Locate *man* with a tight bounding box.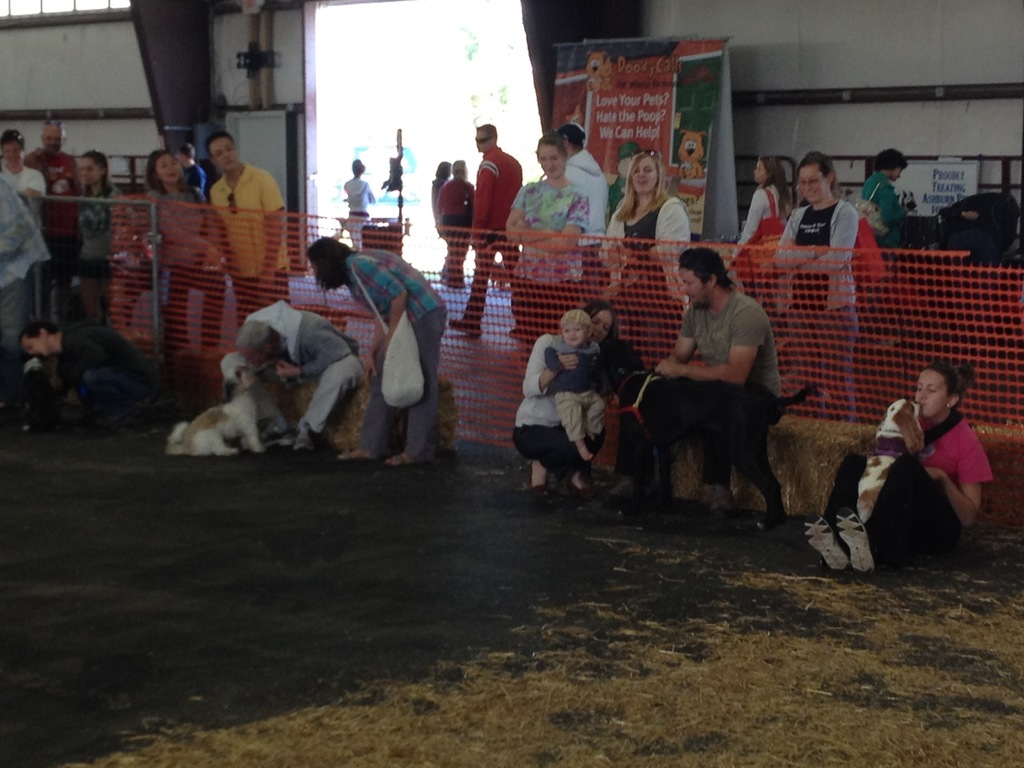
bbox=(589, 248, 782, 518).
